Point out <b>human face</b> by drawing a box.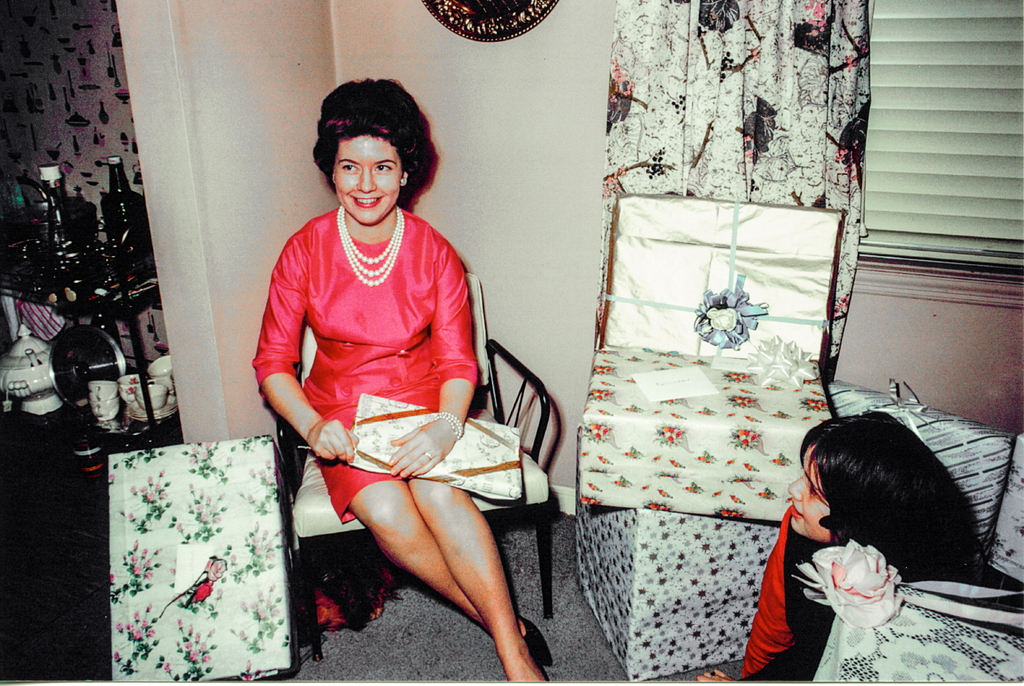
{"x1": 327, "y1": 135, "x2": 402, "y2": 230}.
